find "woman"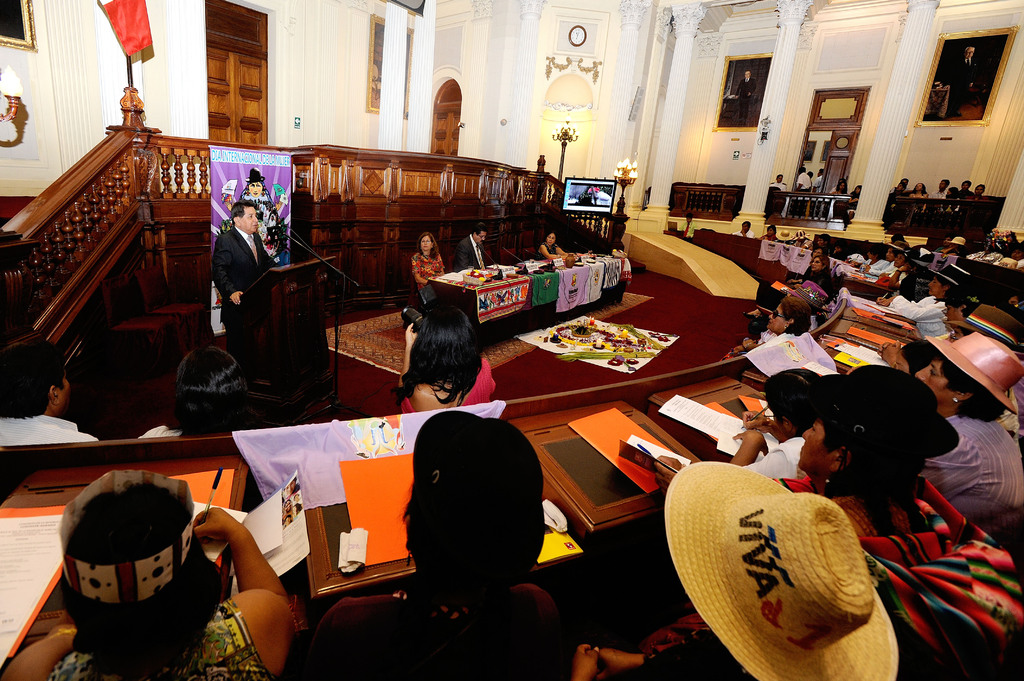
bbox=[0, 469, 292, 680]
